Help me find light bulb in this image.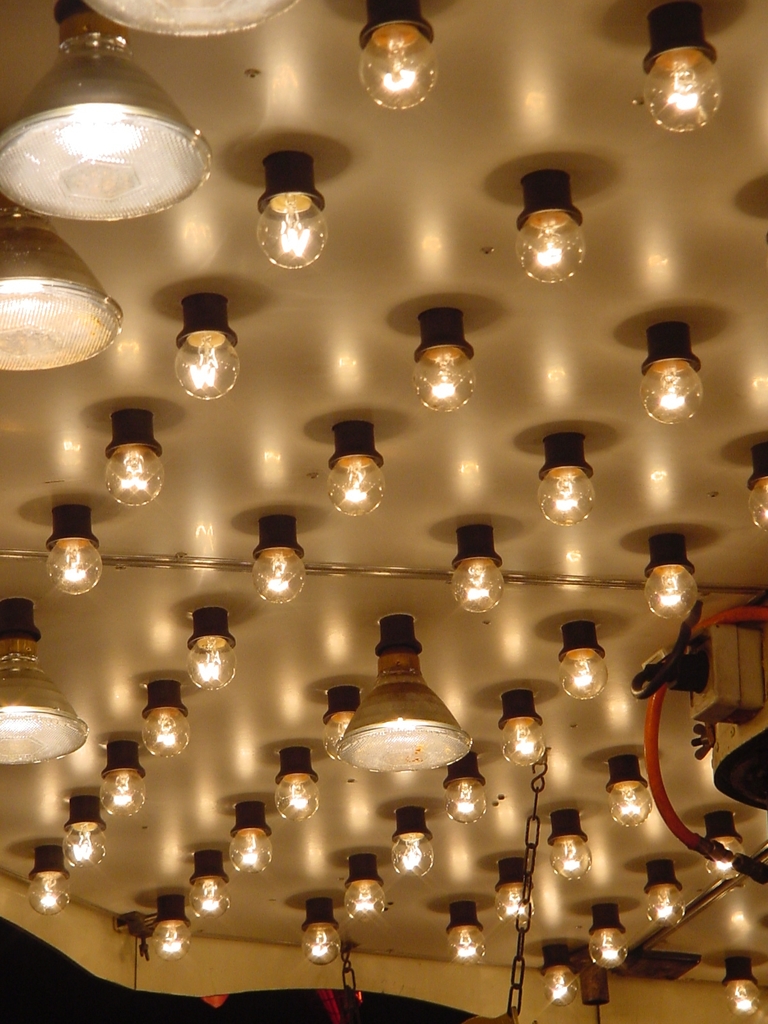
Found it: {"x1": 188, "y1": 606, "x2": 240, "y2": 693}.
